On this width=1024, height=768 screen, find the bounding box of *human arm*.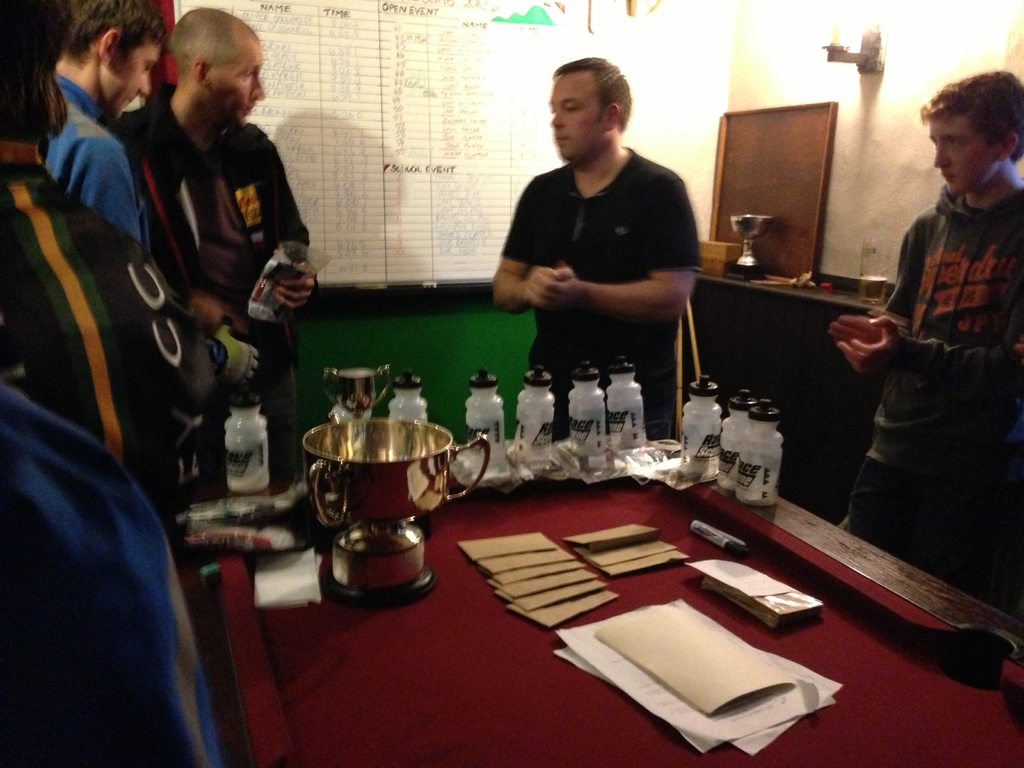
Bounding box: Rect(98, 148, 141, 249).
